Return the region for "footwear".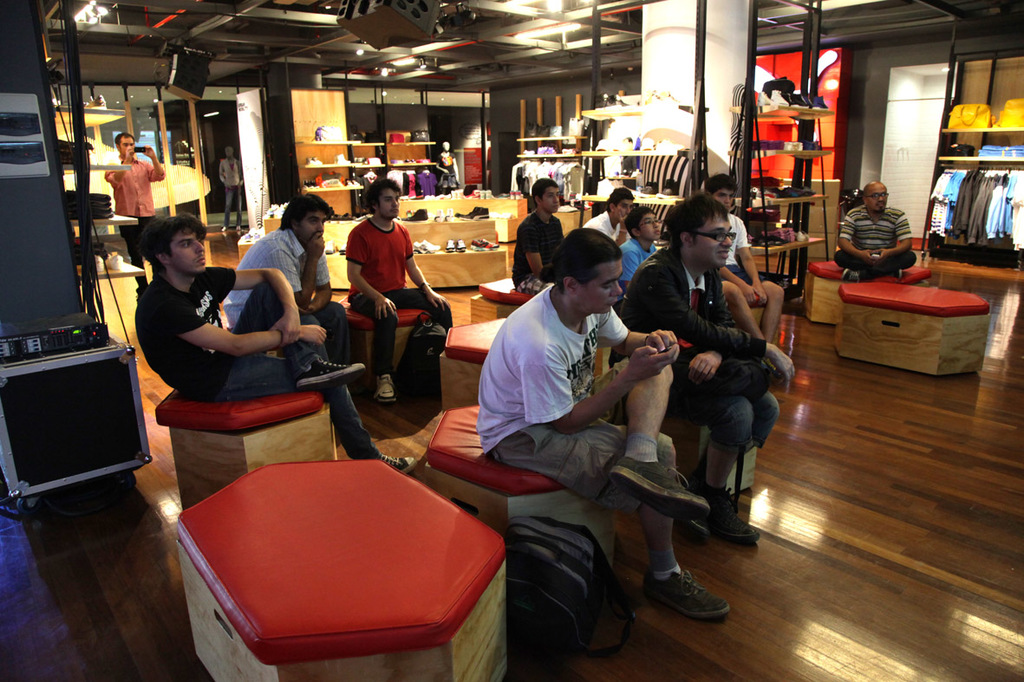
Rect(838, 269, 858, 283).
